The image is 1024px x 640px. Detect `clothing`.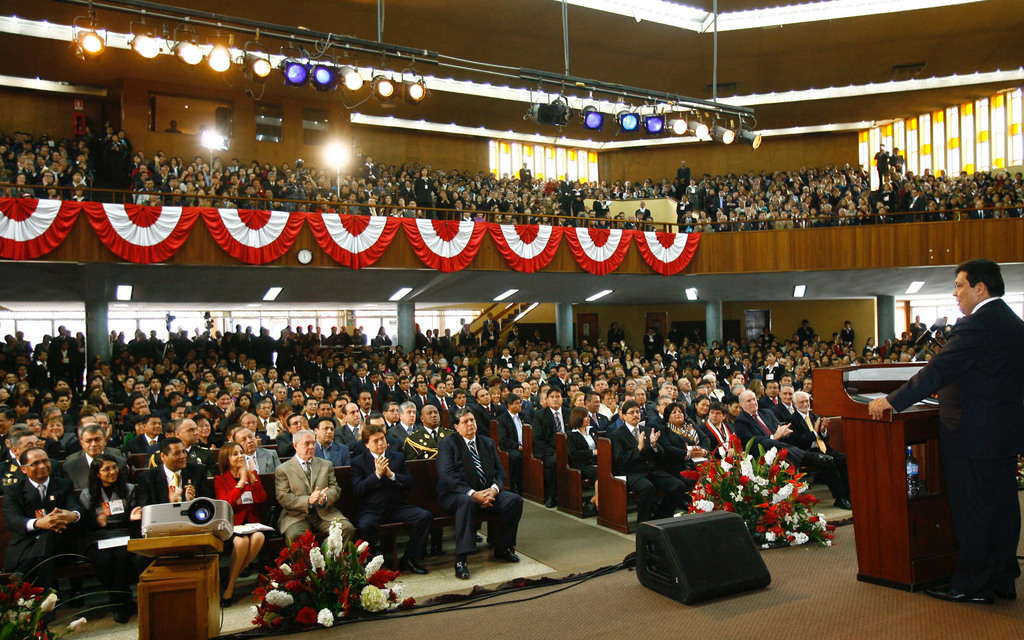
Detection: [left=659, top=423, right=708, bottom=480].
